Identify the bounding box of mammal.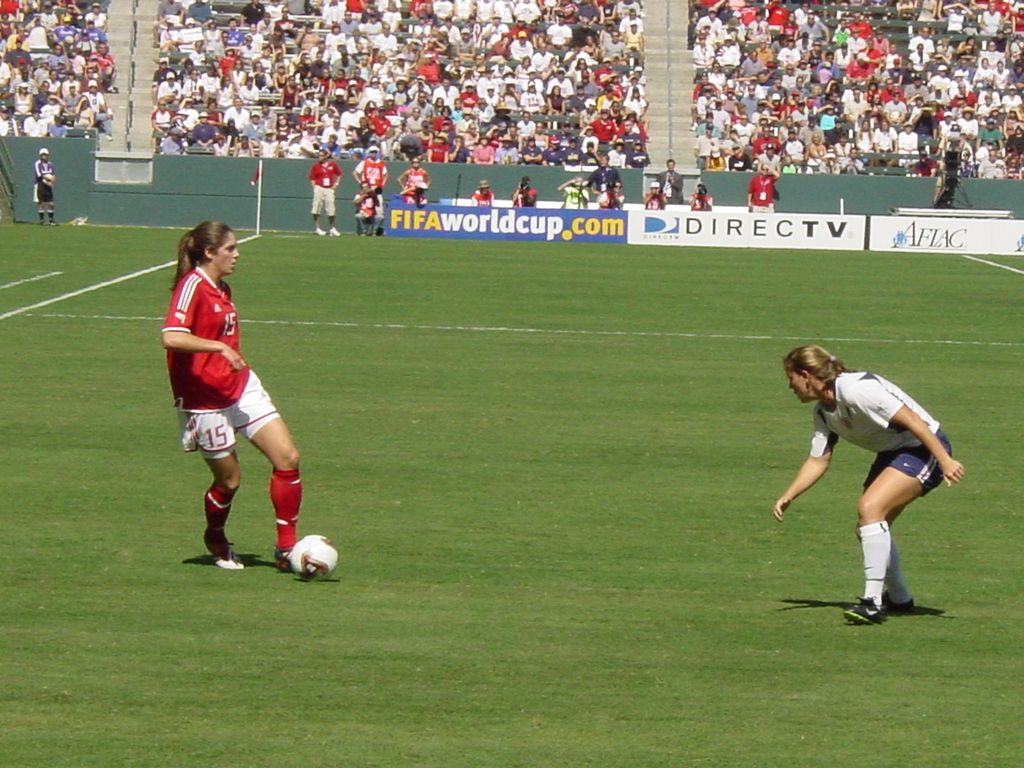
left=557, top=177, right=586, bottom=211.
